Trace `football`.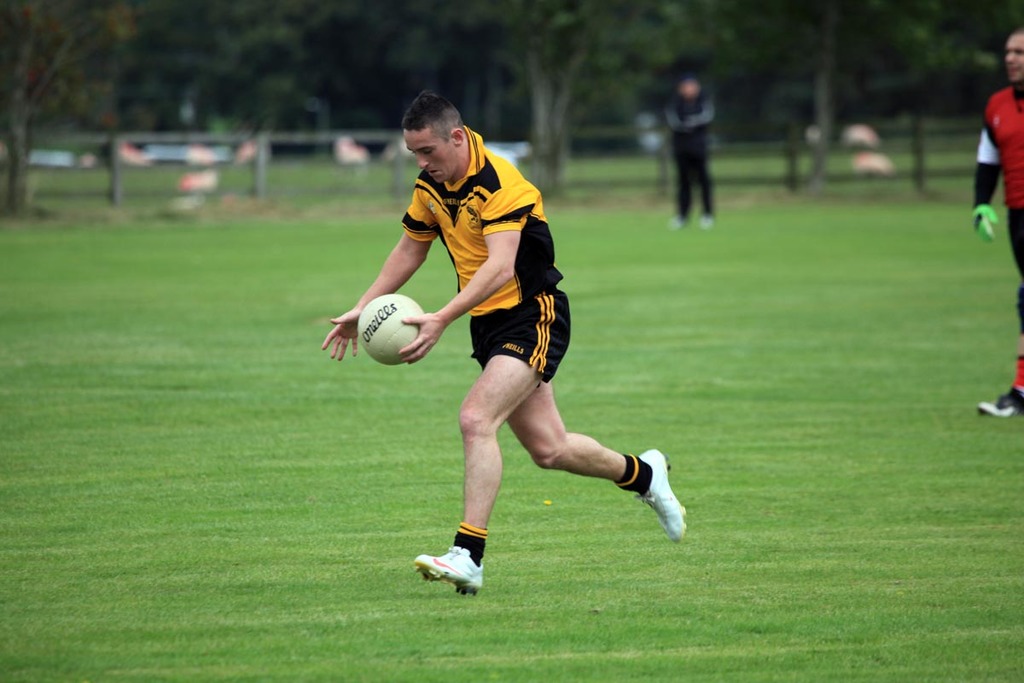
Traced to l=351, t=293, r=425, b=366.
